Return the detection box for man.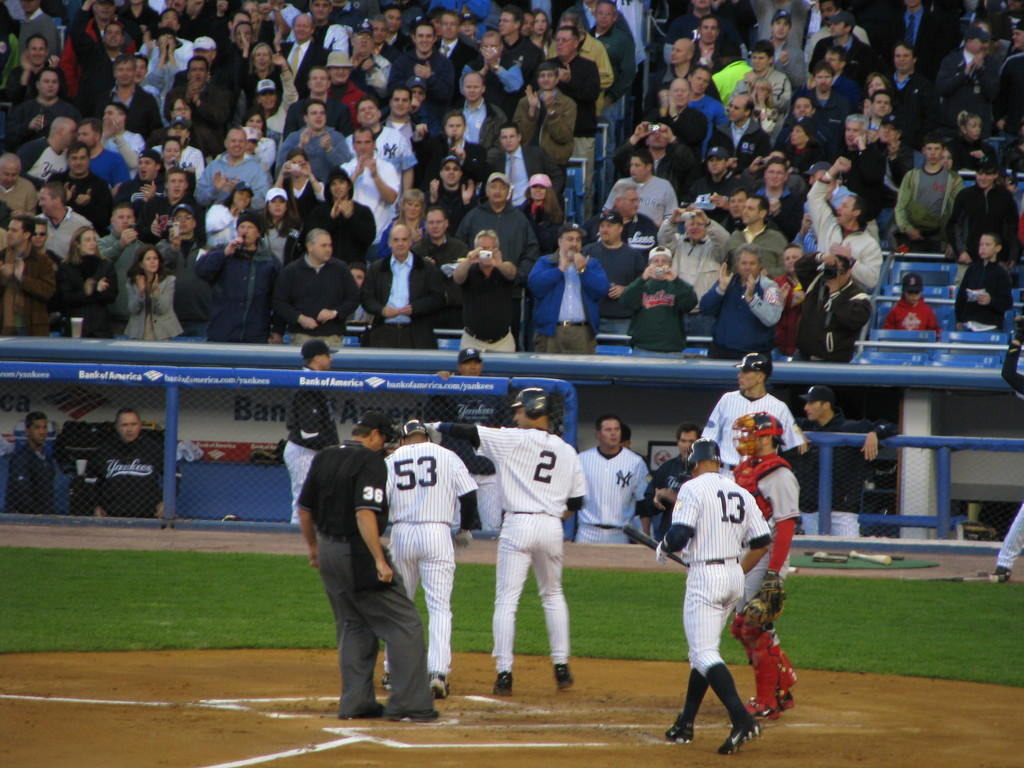
638 424 705 550.
